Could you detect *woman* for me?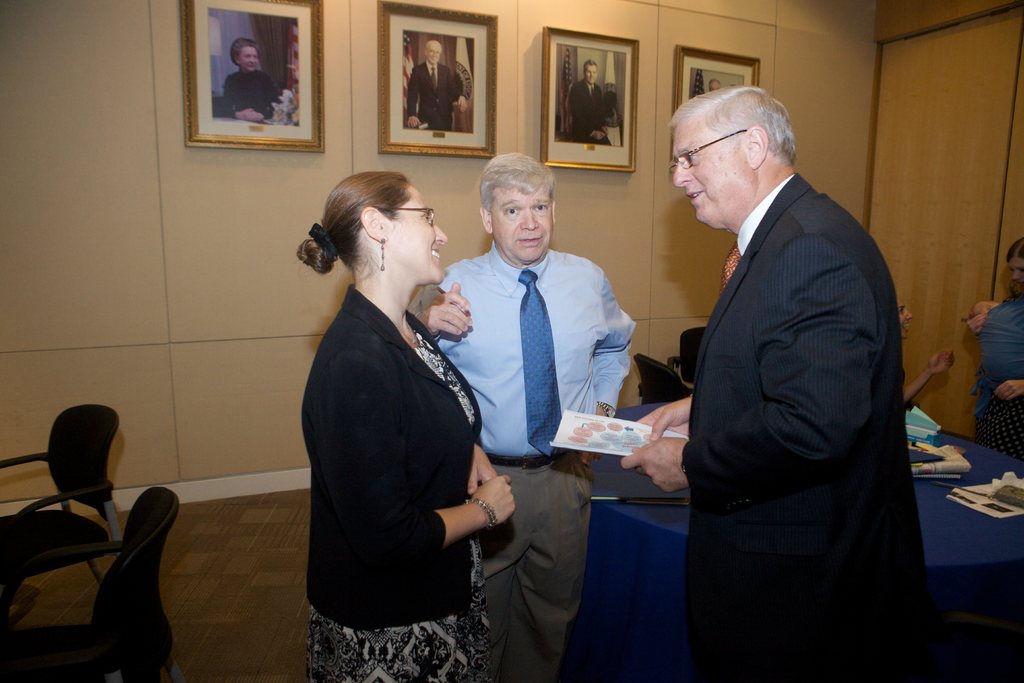
Detection result: locate(225, 40, 294, 124).
